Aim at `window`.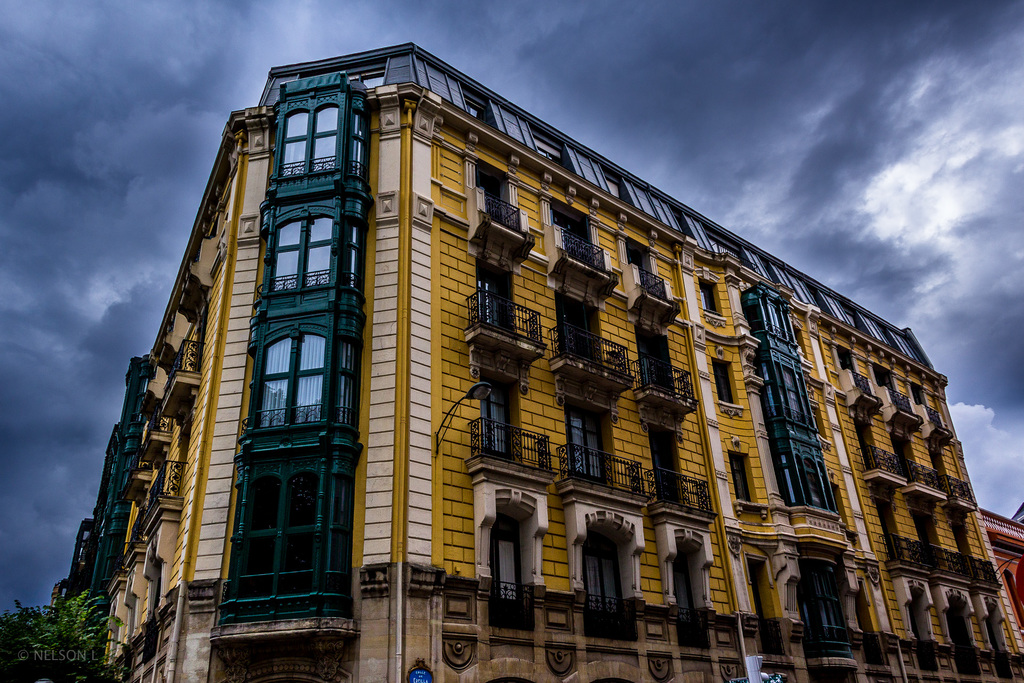
Aimed at 556 306 593 361.
